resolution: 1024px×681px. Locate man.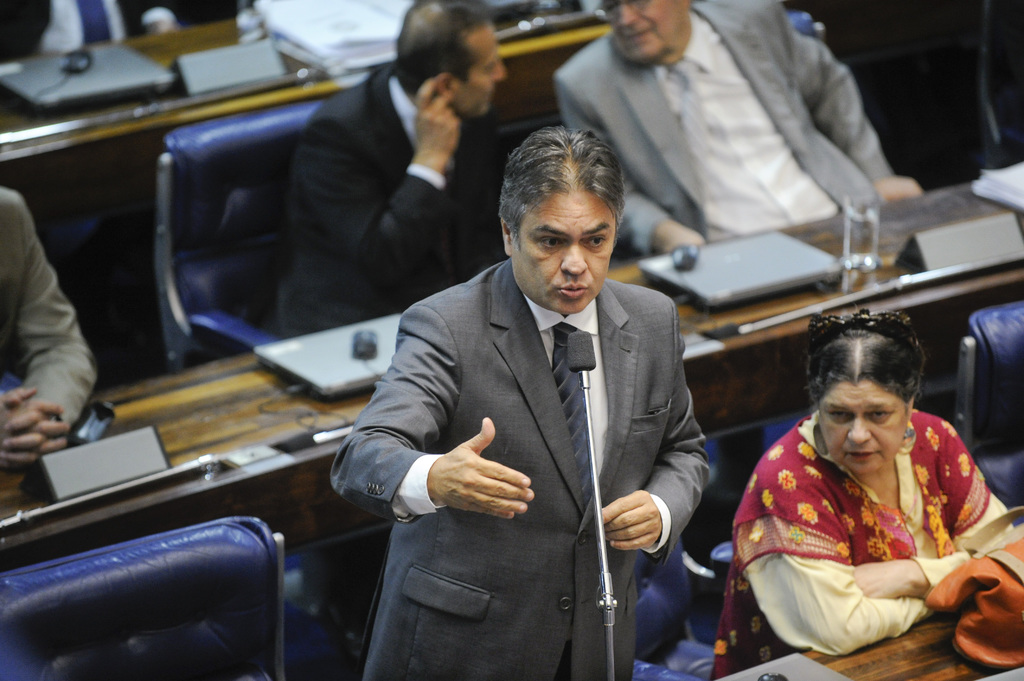
<box>547,0,924,260</box>.
